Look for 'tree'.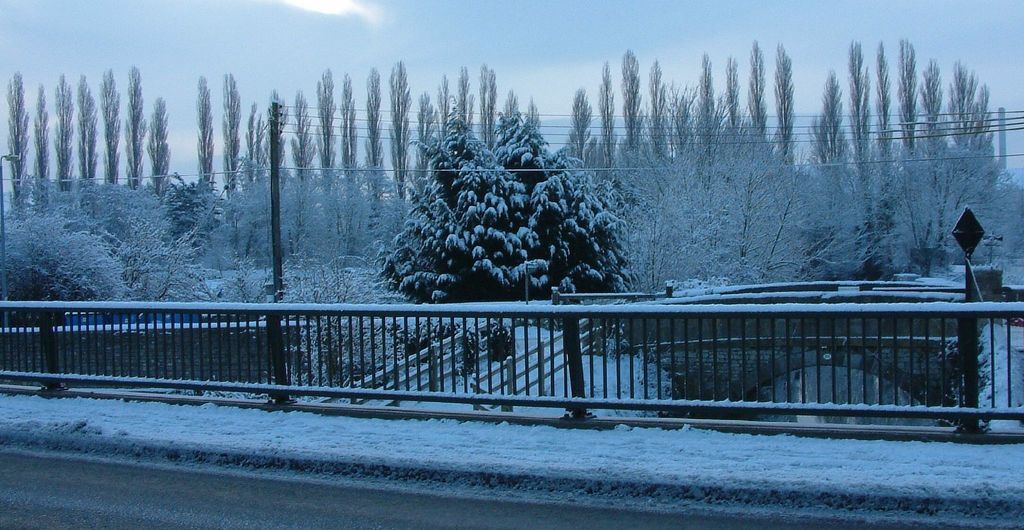
Found: 375 108 646 410.
